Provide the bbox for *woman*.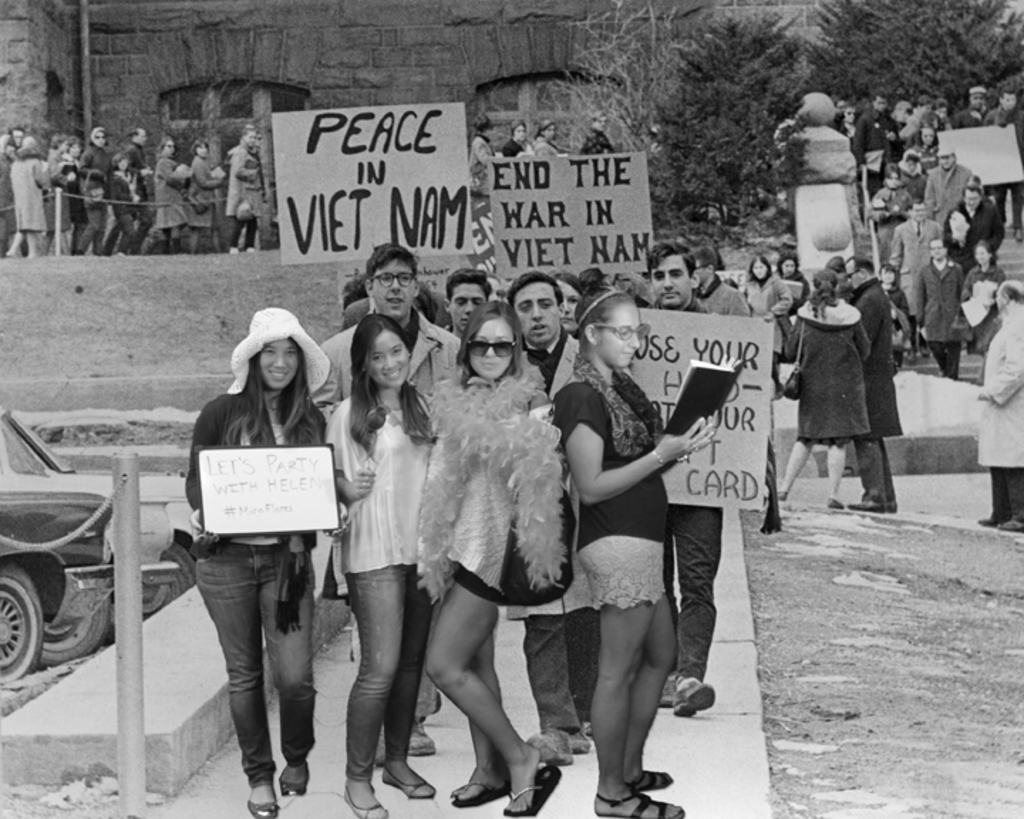
[x1=472, y1=117, x2=503, y2=193].
